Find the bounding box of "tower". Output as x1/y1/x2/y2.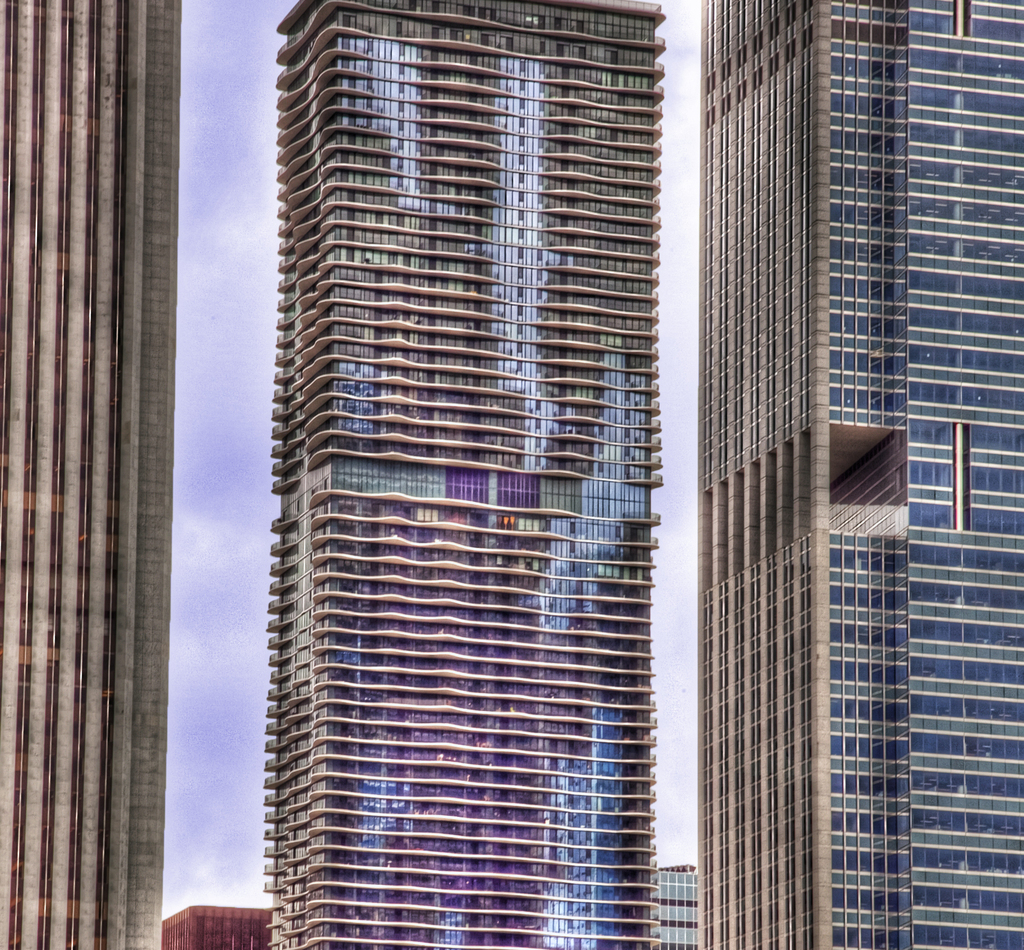
268/0/657/949.
